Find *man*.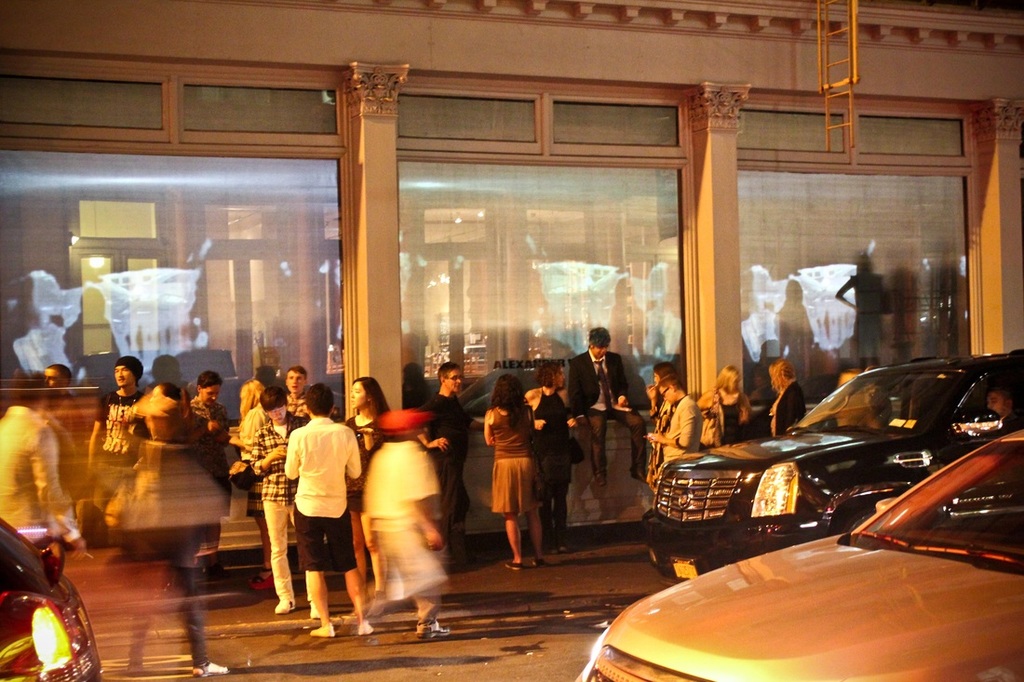
Rect(981, 383, 1019, 431).
